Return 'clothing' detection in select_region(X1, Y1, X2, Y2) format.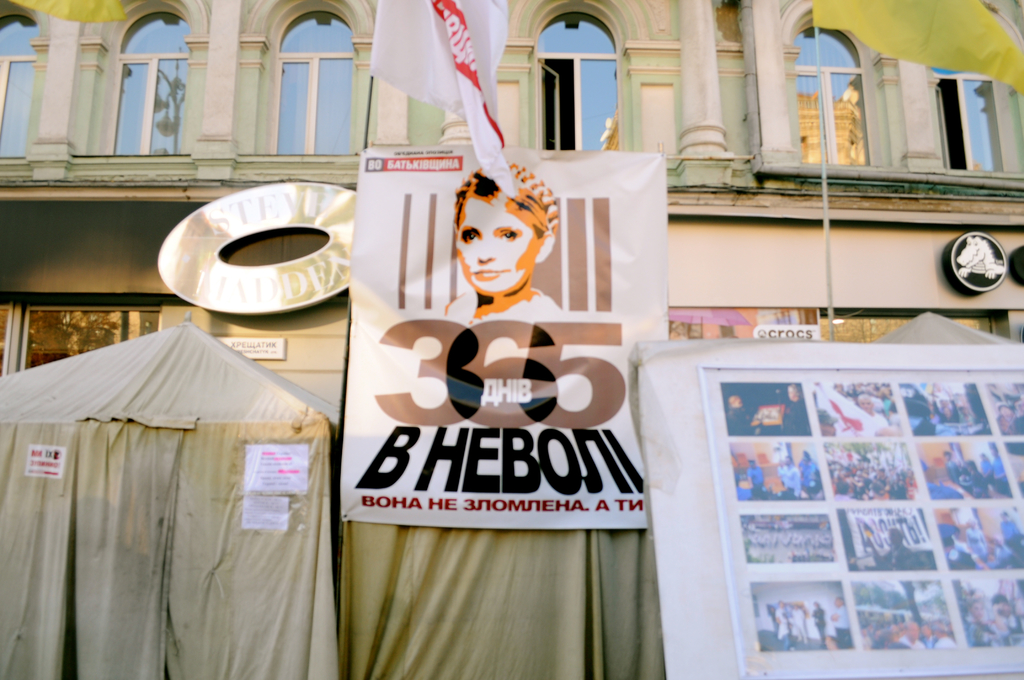
select_region(810, 604, 828, 634).
